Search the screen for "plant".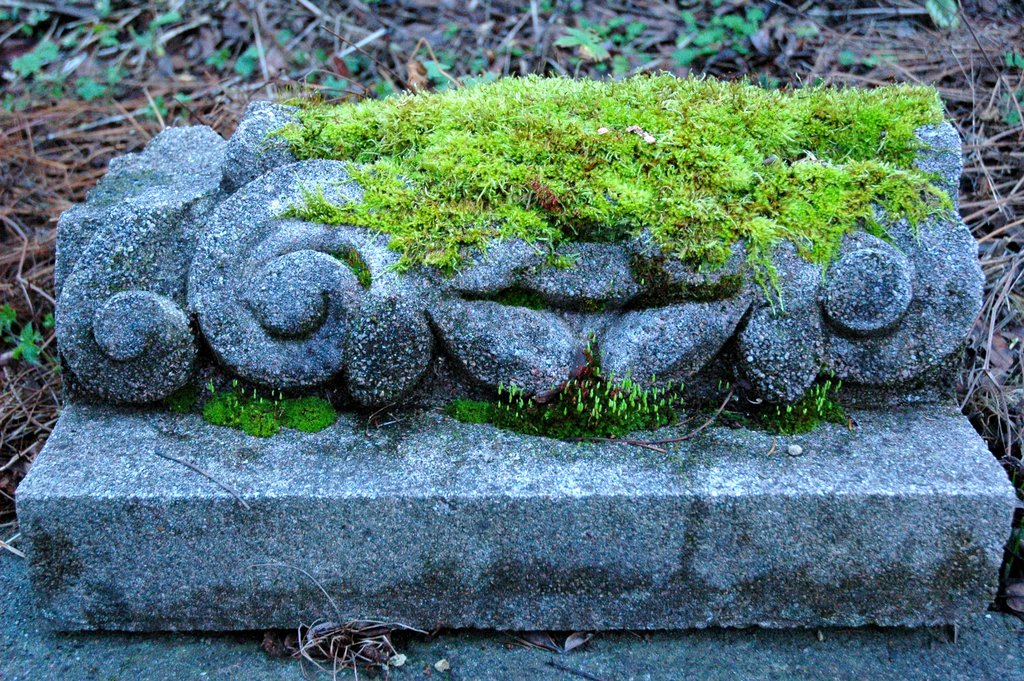
Found at <bbox>787, 22, 819, 38</bbox>.
